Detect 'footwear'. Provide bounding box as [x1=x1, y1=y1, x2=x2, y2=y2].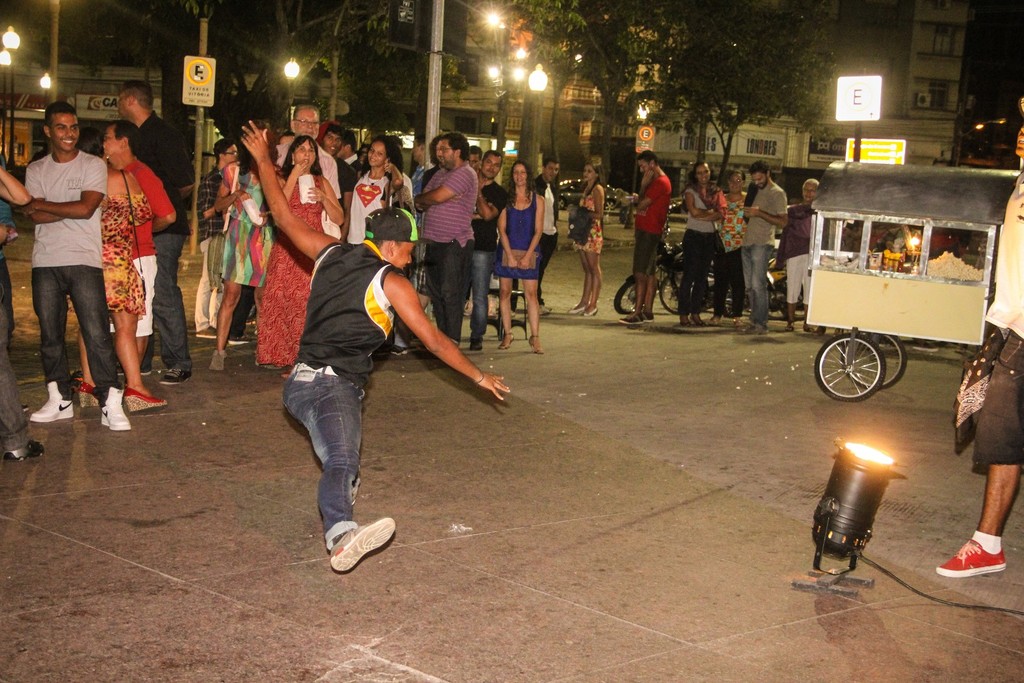
[x1=803, y1=322, x2=815, y2=333].
